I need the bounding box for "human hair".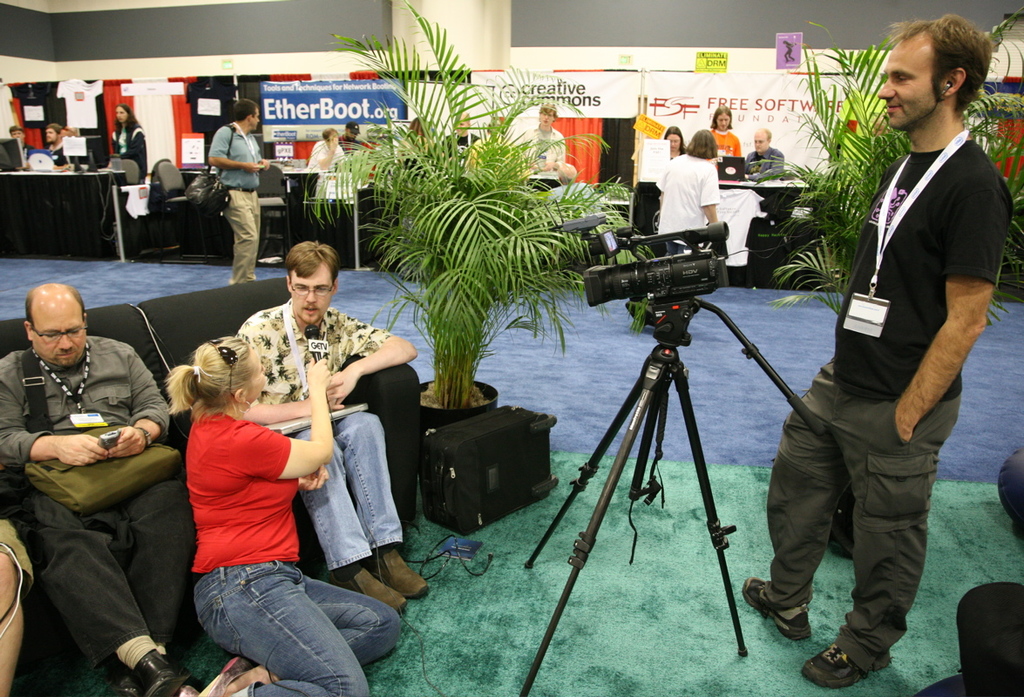
Here it is: locate(409, 116, 430, 138).
